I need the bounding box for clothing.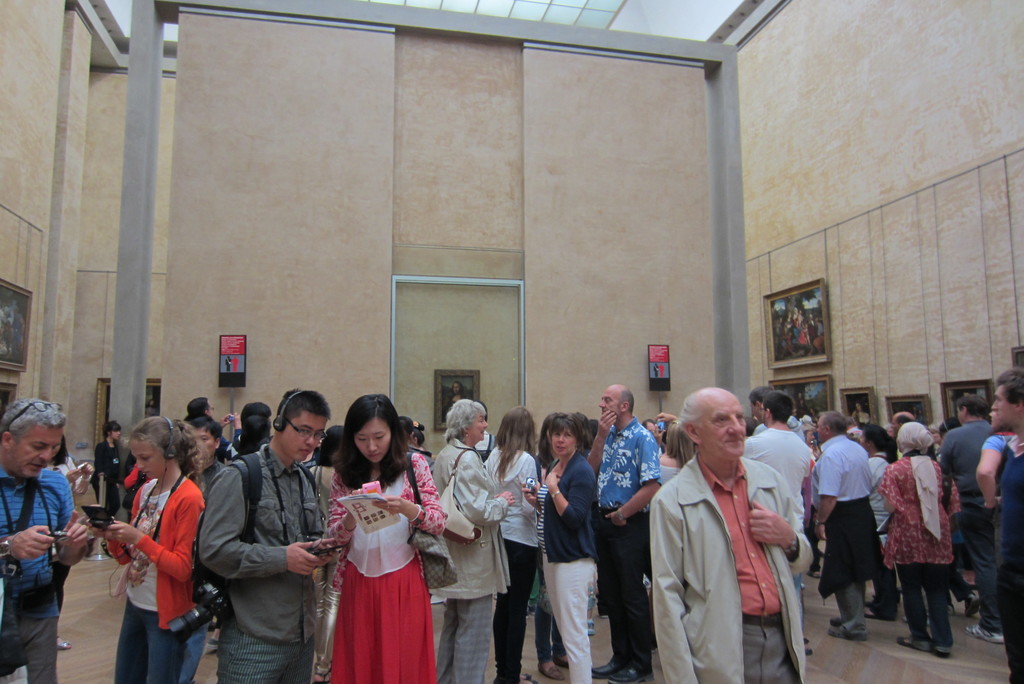
Here it is: 0/467/77/683.
